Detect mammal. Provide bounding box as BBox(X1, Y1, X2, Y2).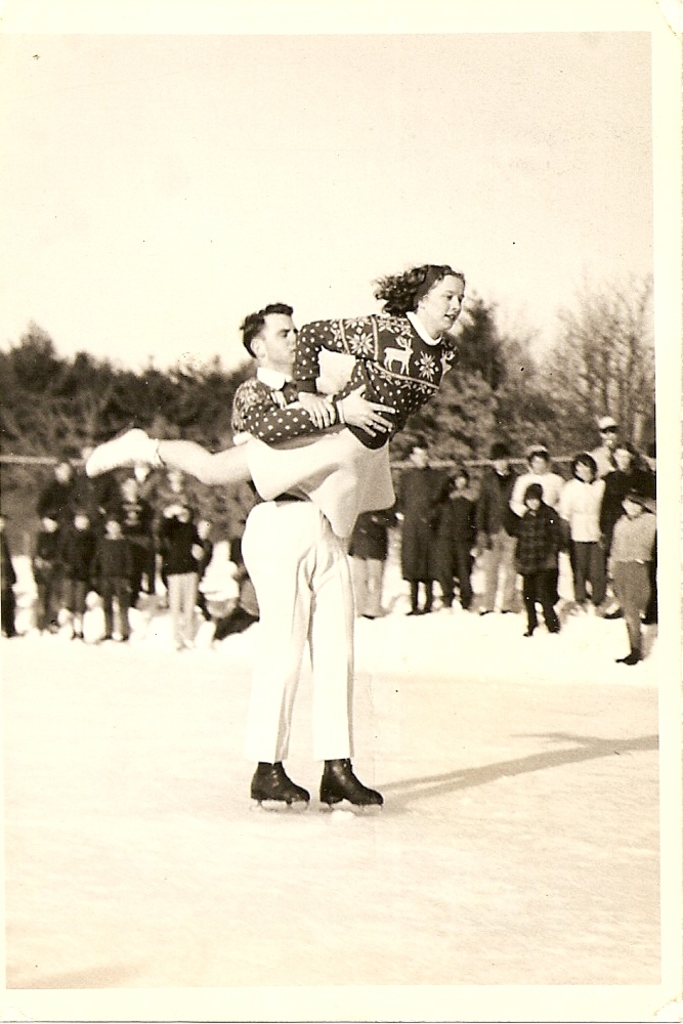
BBox(223, 313, 417, 814).
